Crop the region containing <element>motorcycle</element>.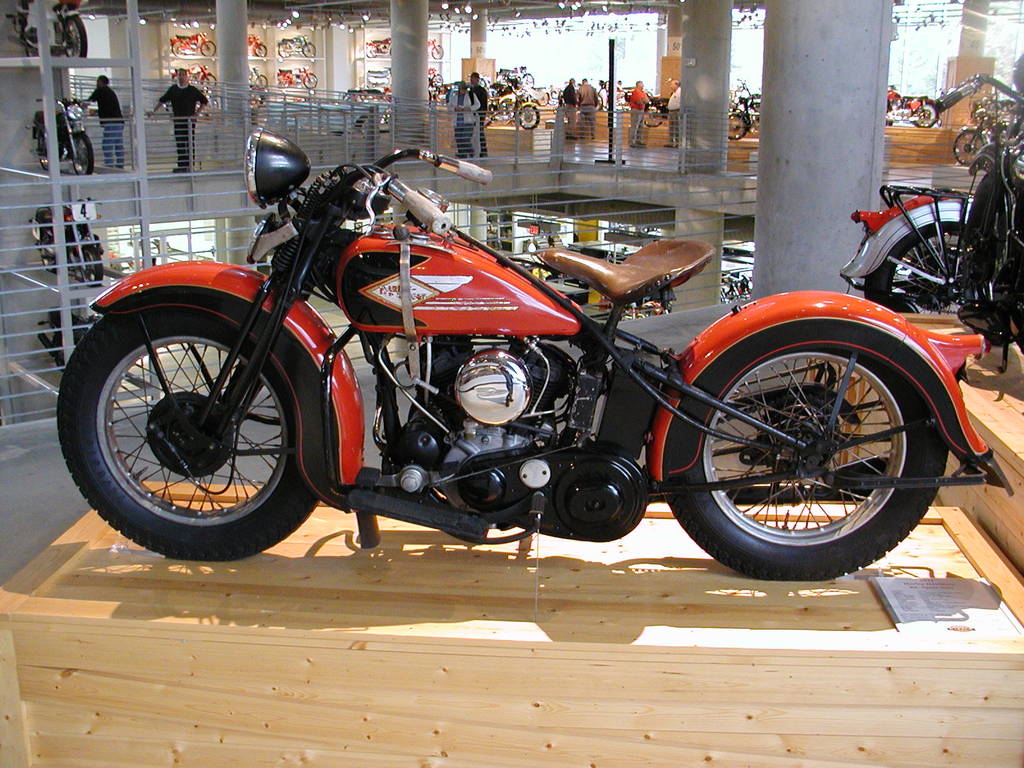
Crop region: <bbox>170, 33, 215, 53</bbox>.
